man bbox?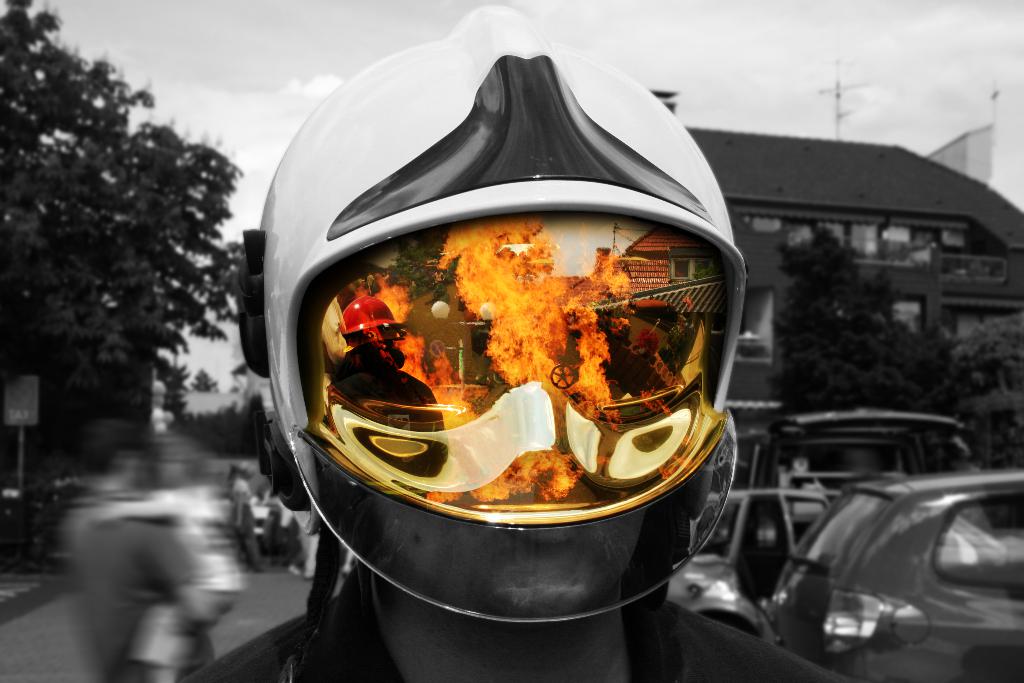
(x1=52, y1=413, x2=198, y2=679)
